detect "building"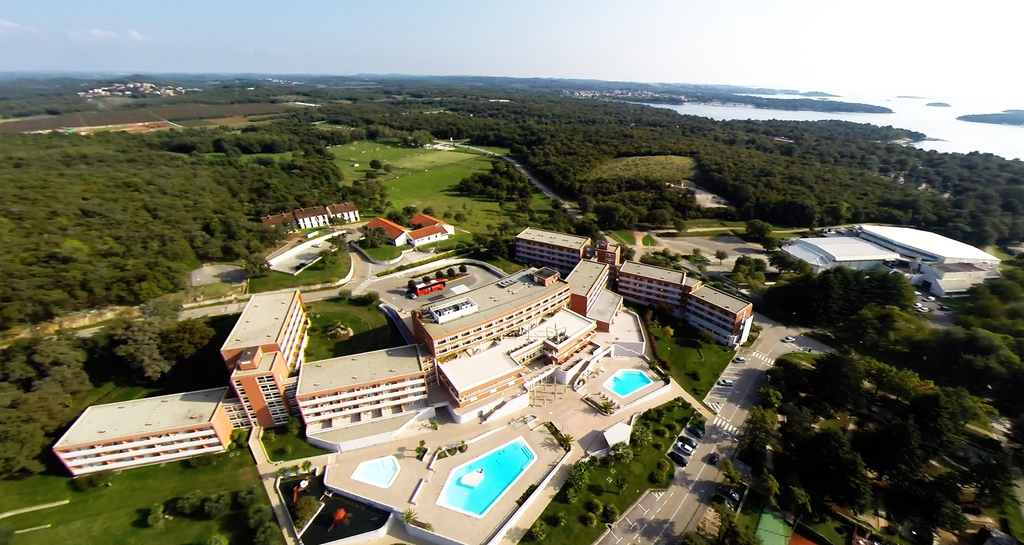
[left=690, top=284, right=751, bottom=346]
